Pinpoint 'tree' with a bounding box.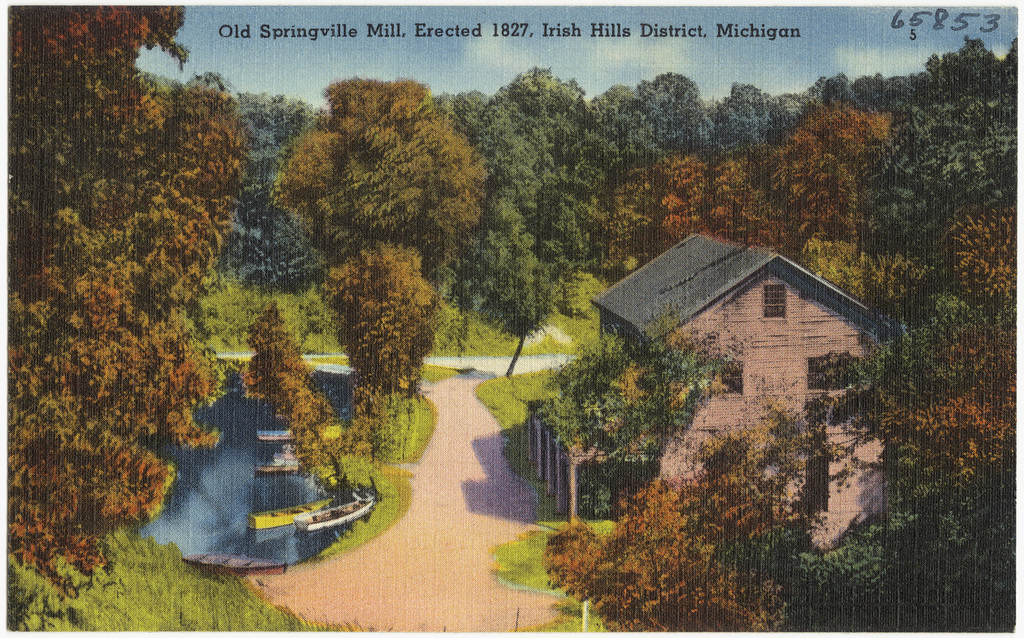
crop(235, 242, 446, 506).
